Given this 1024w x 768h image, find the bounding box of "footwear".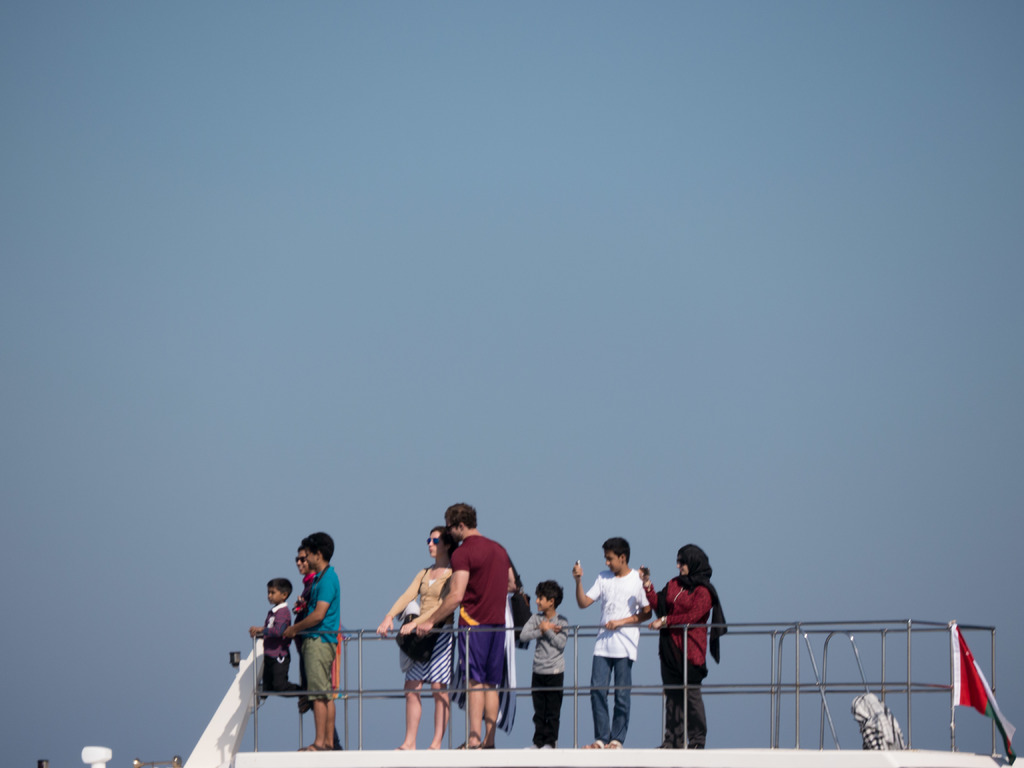
crop(527, 744, 537, 748).
